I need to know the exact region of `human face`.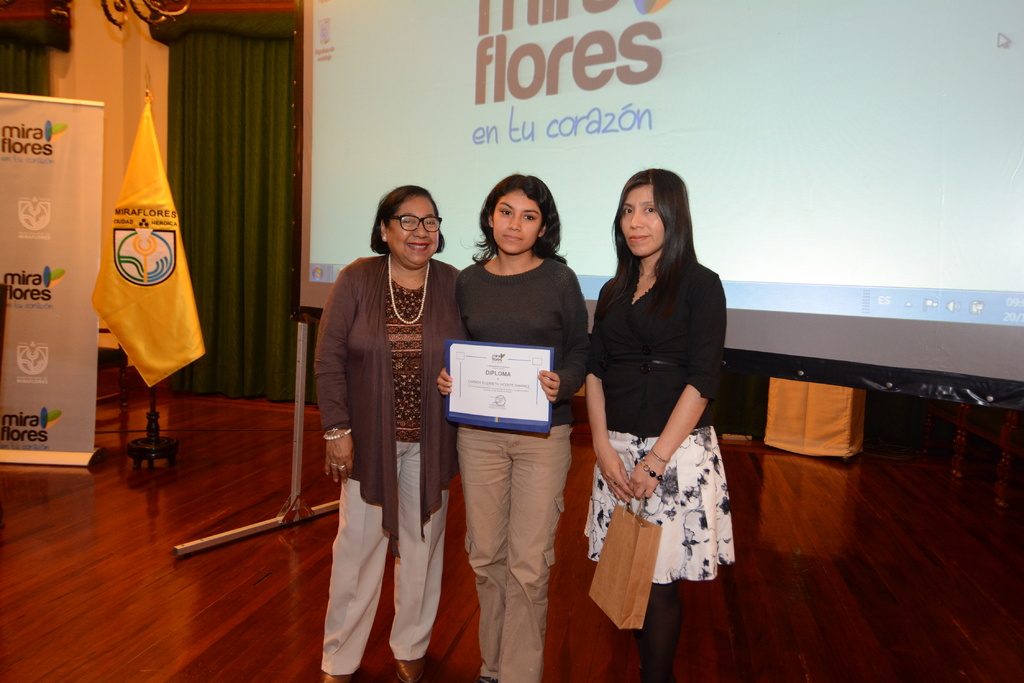
Region: crop(493, 192, 543, 253).
